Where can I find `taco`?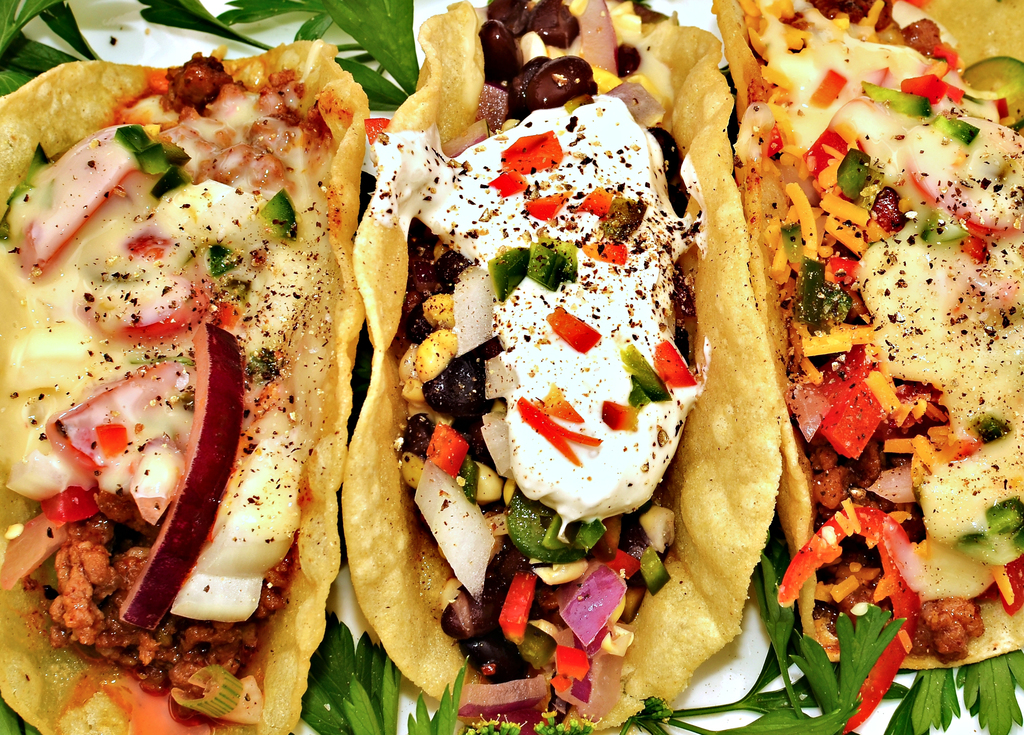
You can find it at {"x1": 708, "y1": 0, "x2": 1023, "y2": 670}.
